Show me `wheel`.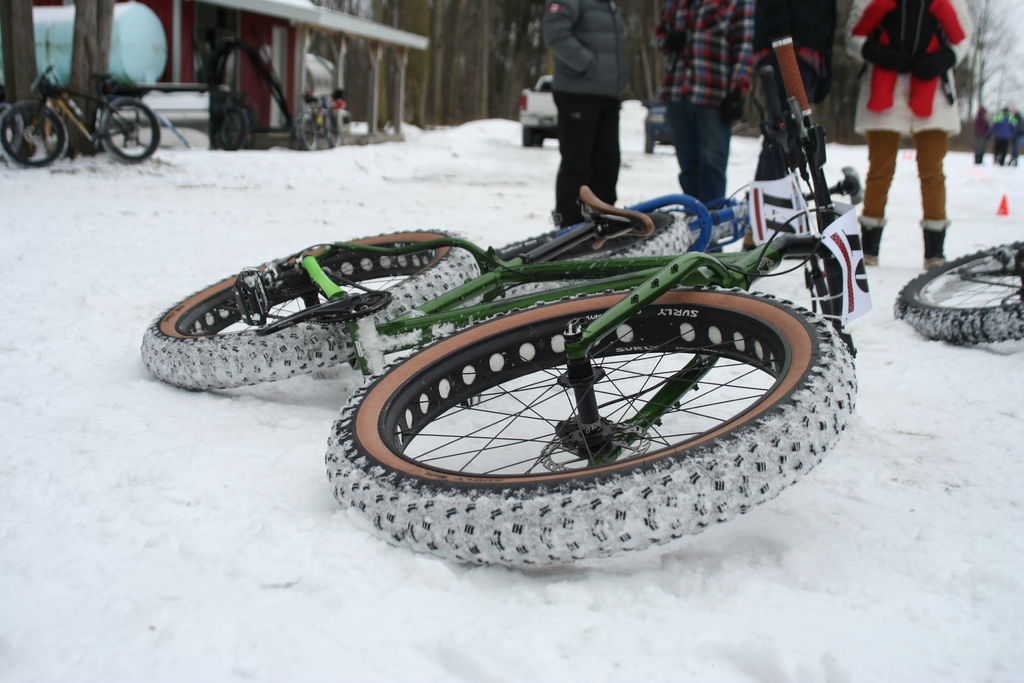
`wheel` is here: [1, 105, 25, 163].
